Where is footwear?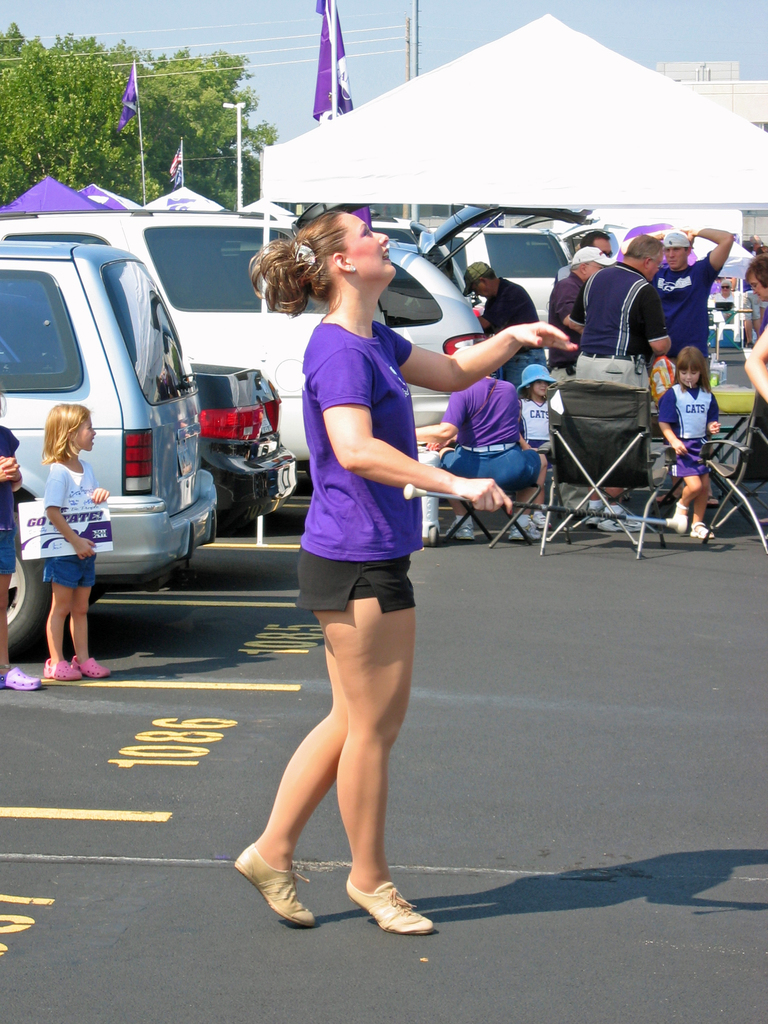
rect(72, 652, 107, 676).
